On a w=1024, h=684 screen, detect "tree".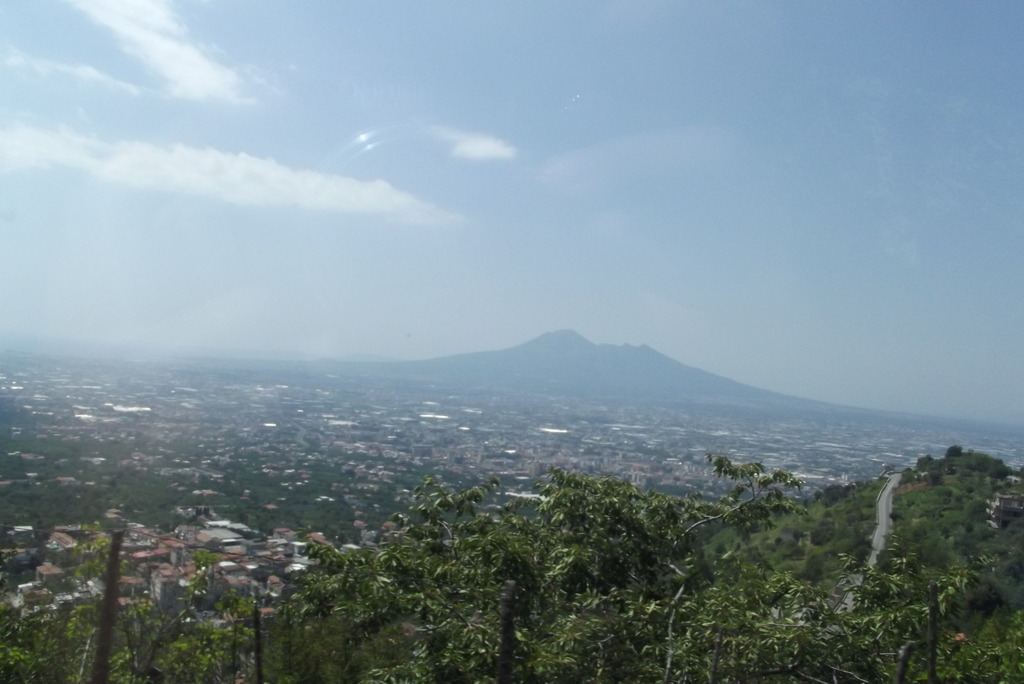
bbox=[268, 448, 975, 682].
